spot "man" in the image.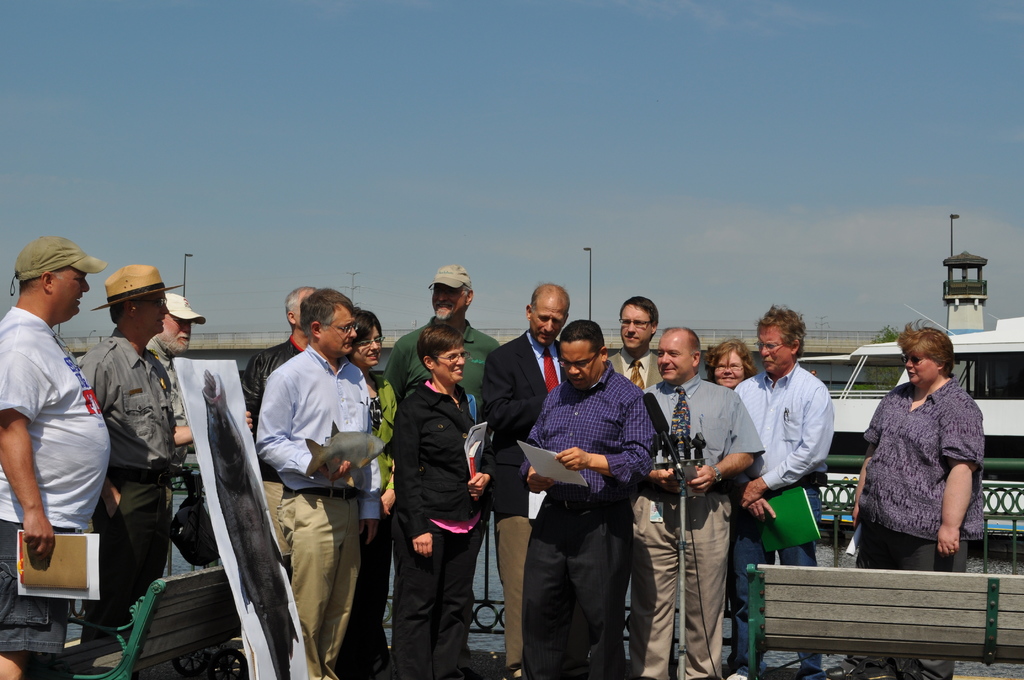
"man" found at detection(728, 307, 840, 679).
